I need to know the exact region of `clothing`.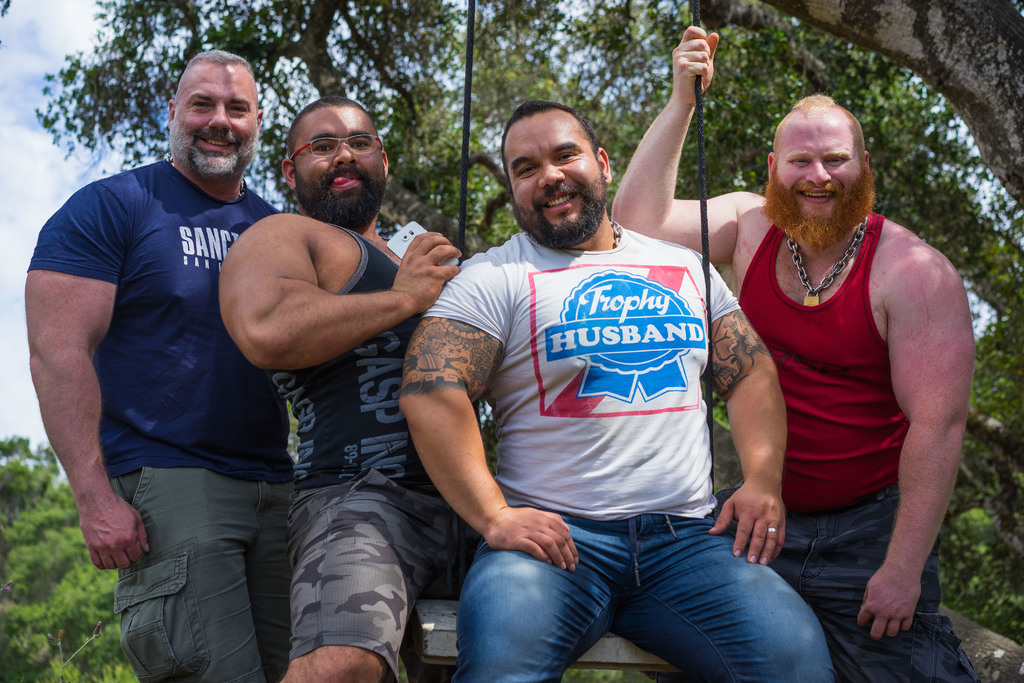
Region: box=[271, 210, 459, 498].
